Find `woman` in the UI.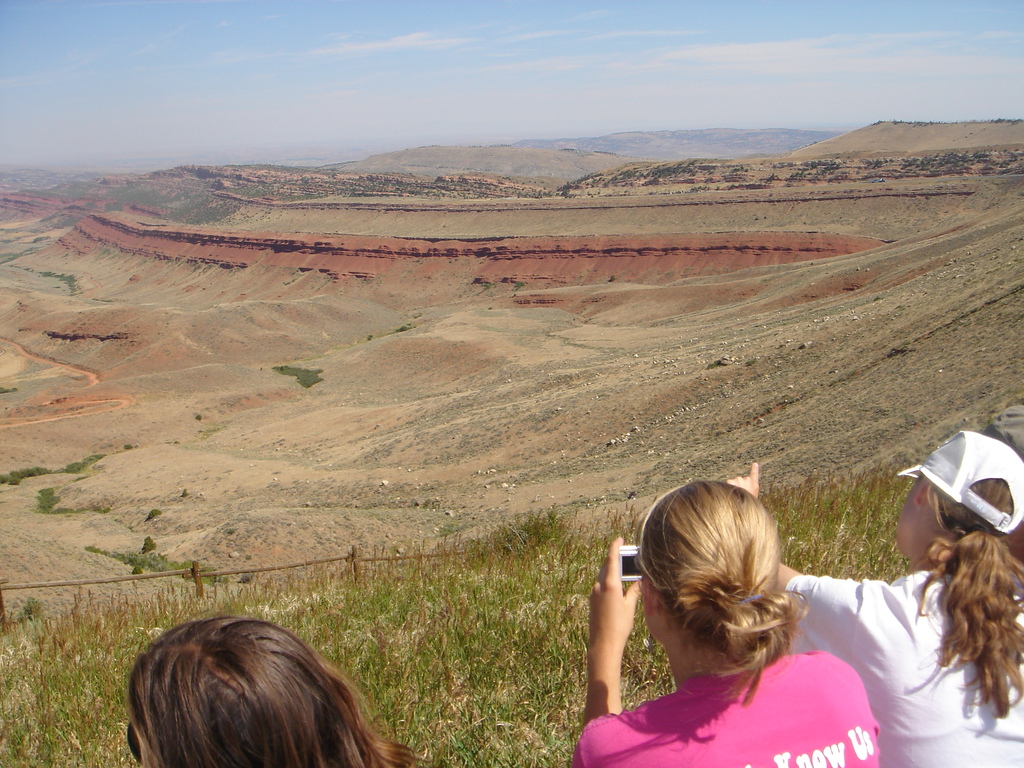
UI element at bbox(723, 430, 1023, 767).
